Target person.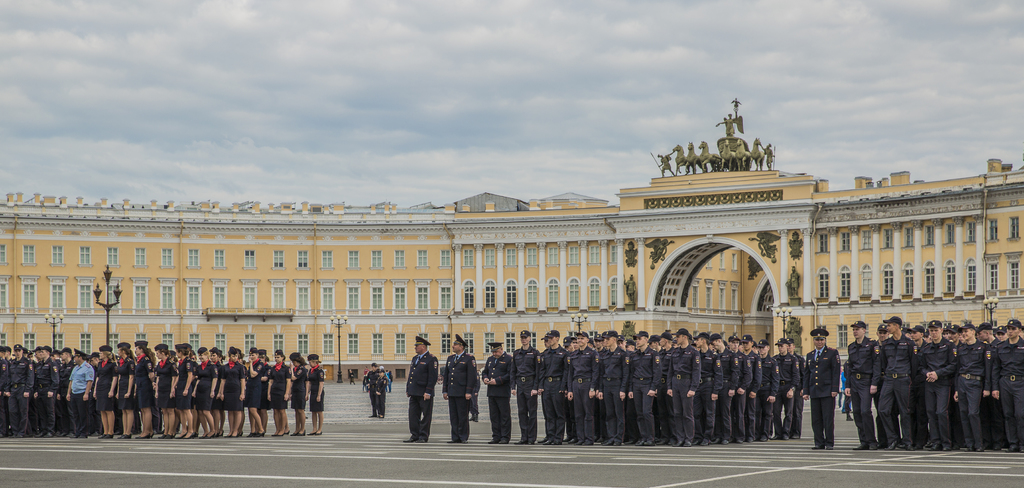
Target region: 440,338,476,444.
